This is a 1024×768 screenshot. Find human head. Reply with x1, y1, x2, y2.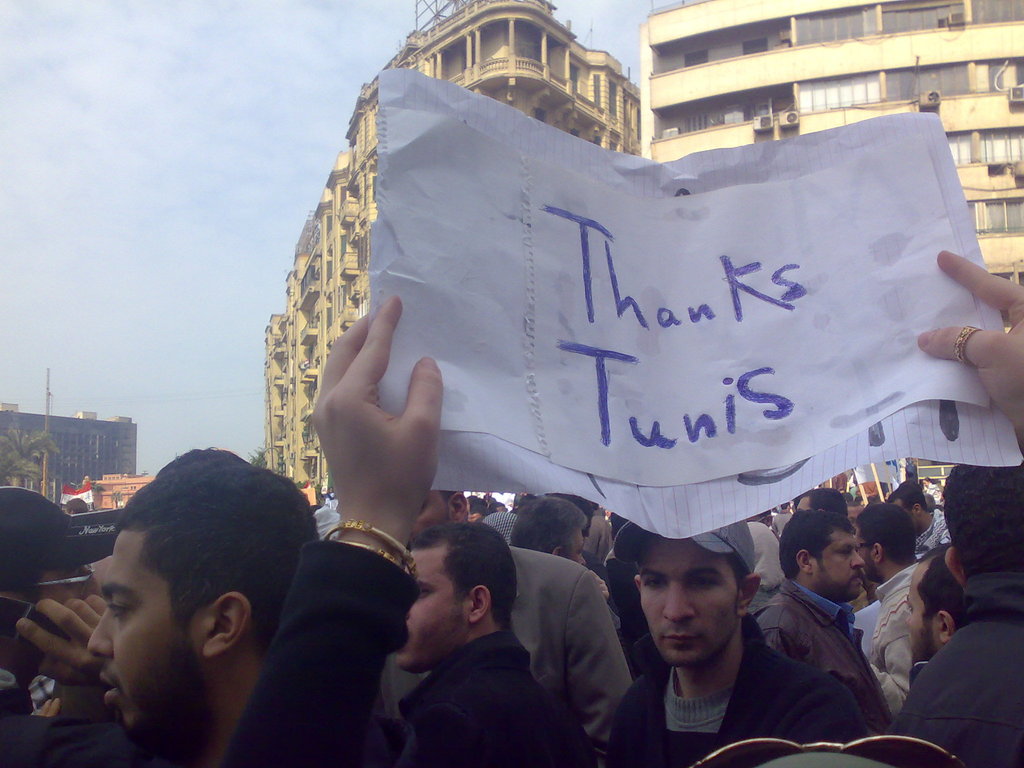
62, 492, 87, 515.
